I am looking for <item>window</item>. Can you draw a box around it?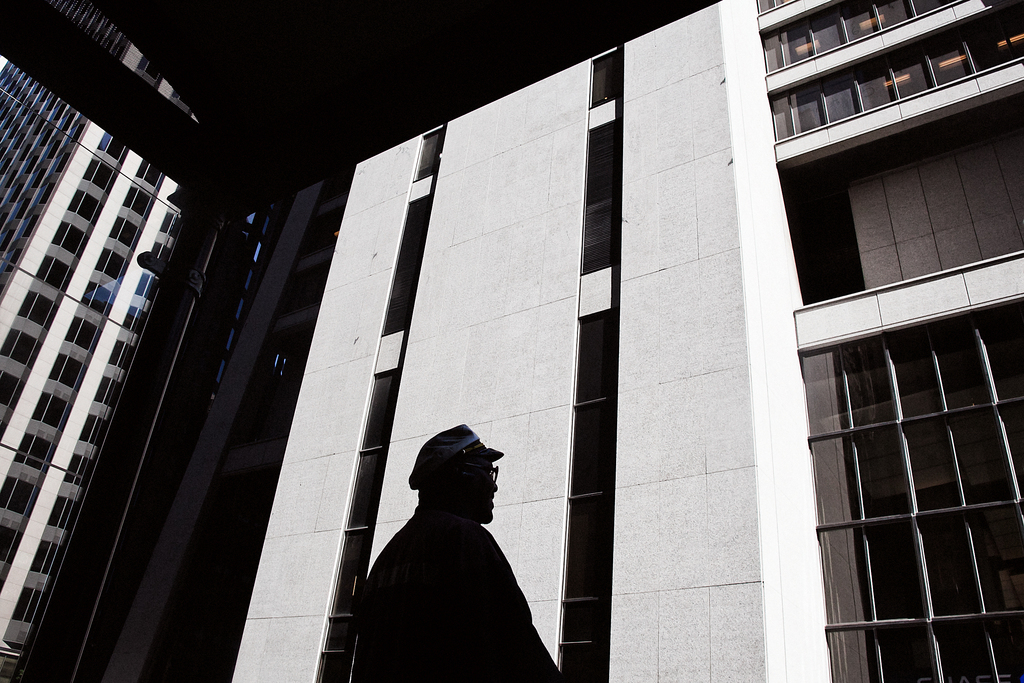
Sure, the bounding box is 103,338,134,383.
